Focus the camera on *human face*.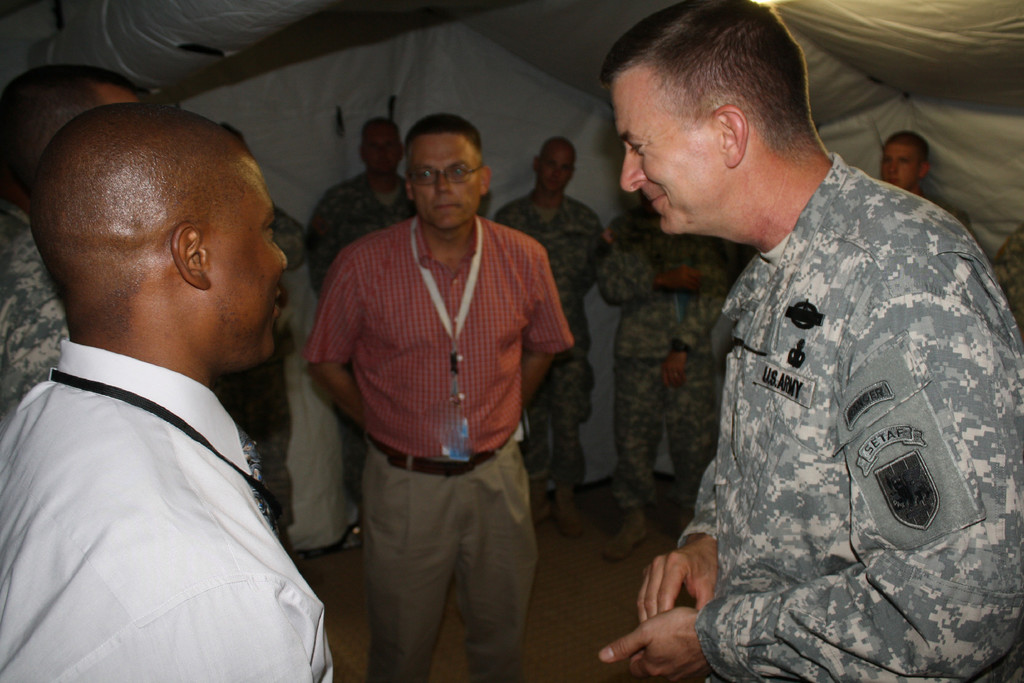
Focus region: (419, 136, 477, 233).
